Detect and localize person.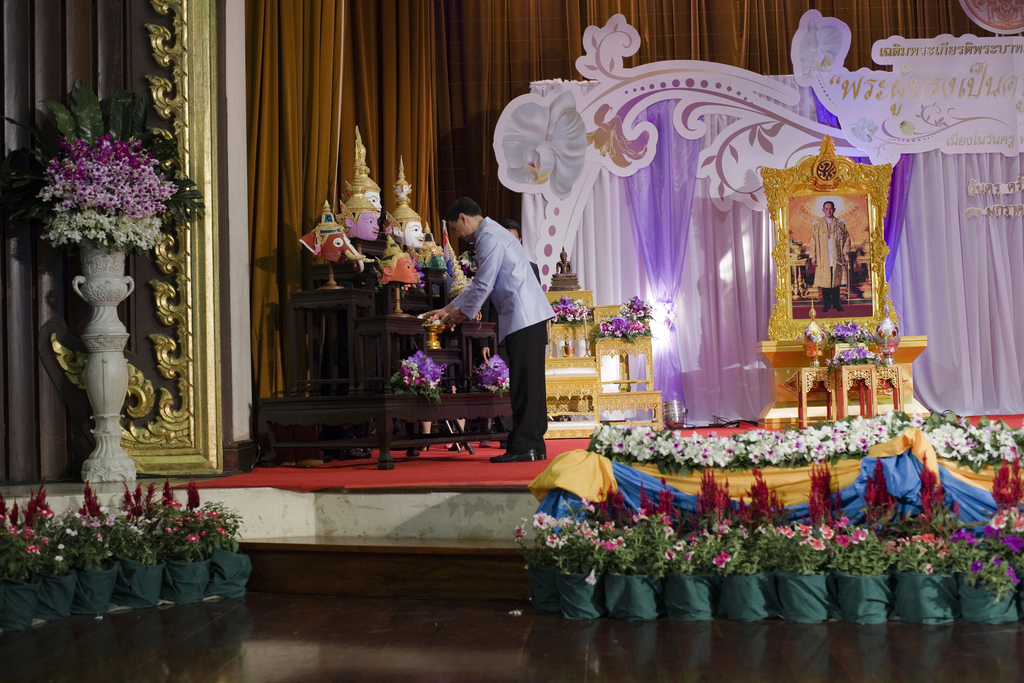
Localized at pyautogui.locateOnScreen(343, 205, 388, 247).
